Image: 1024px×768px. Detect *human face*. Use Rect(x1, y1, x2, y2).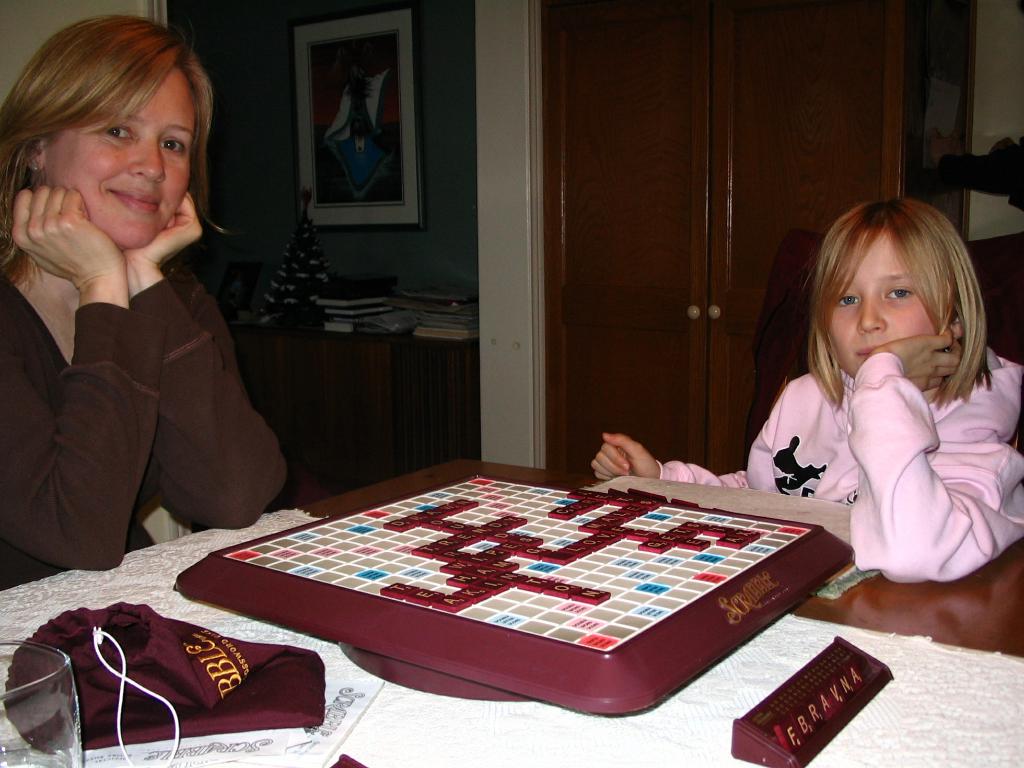
Rect(47, 68, 193, 252).
